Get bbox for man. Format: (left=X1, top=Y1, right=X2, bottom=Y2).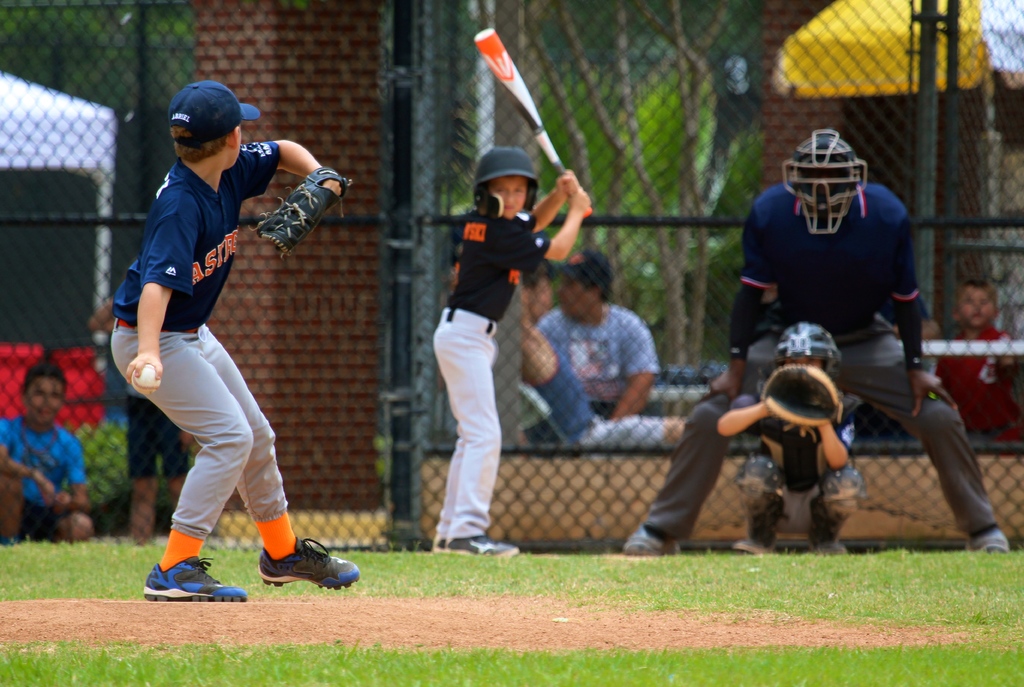
(left=536, top=249, right=657, bottom=419).
